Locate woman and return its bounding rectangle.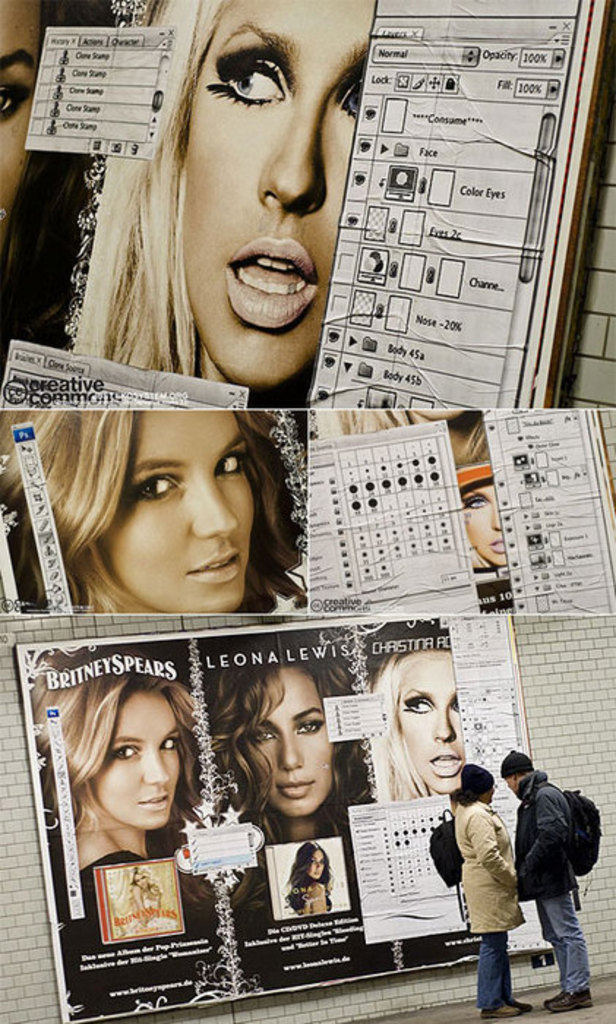
BBox(287, 847, 329, 922).
